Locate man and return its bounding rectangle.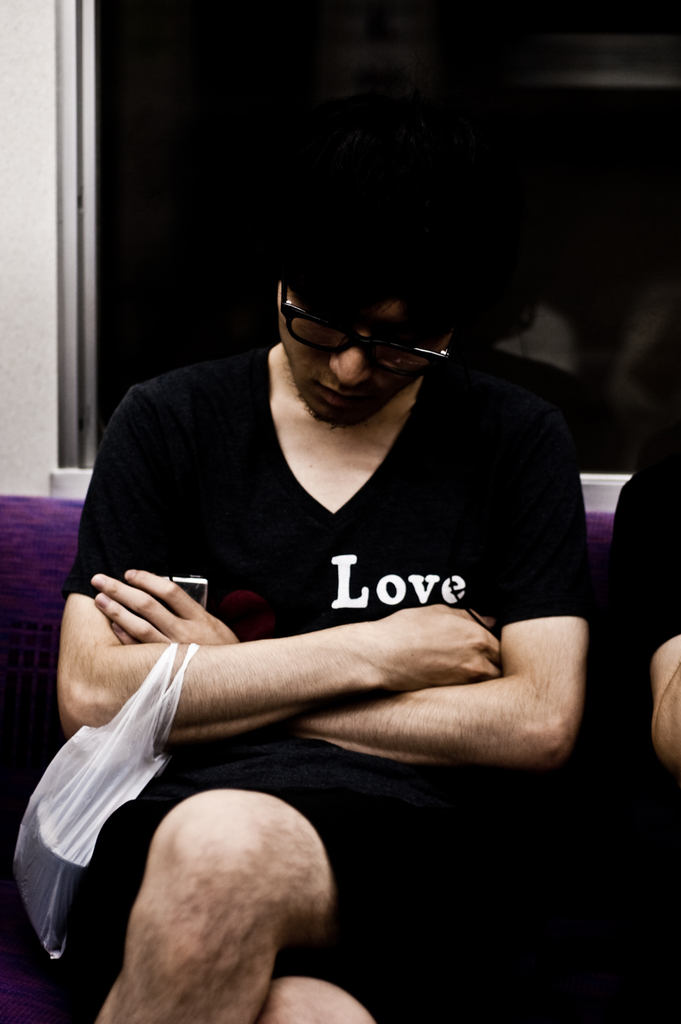
left=42, top=175, right=602, bottom=1023.
